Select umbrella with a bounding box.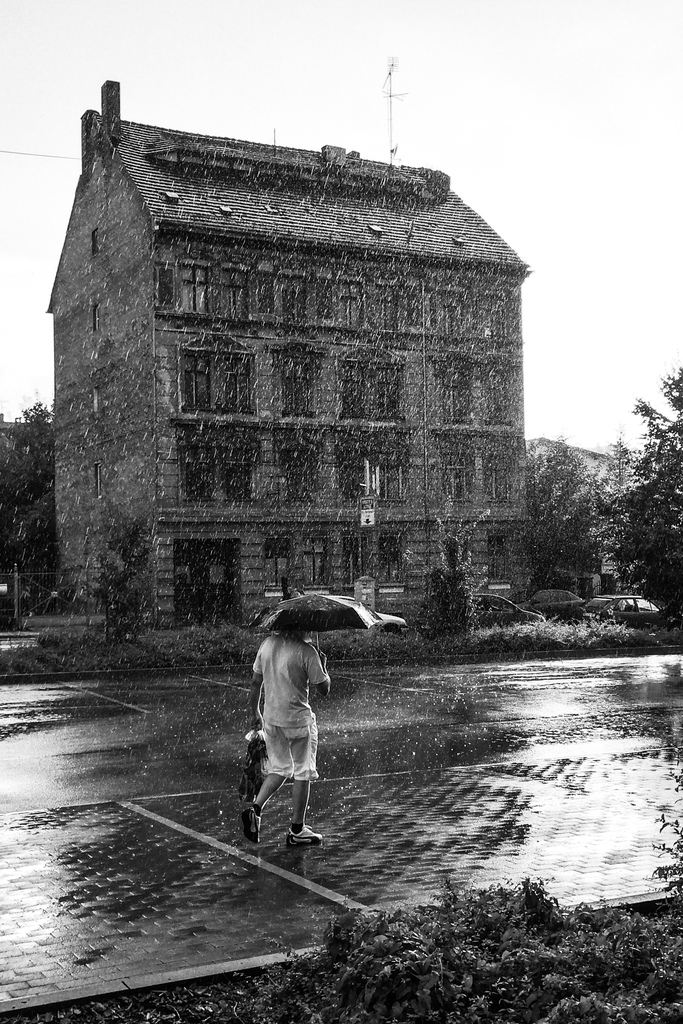
locate(247, 590, 383, 652).
